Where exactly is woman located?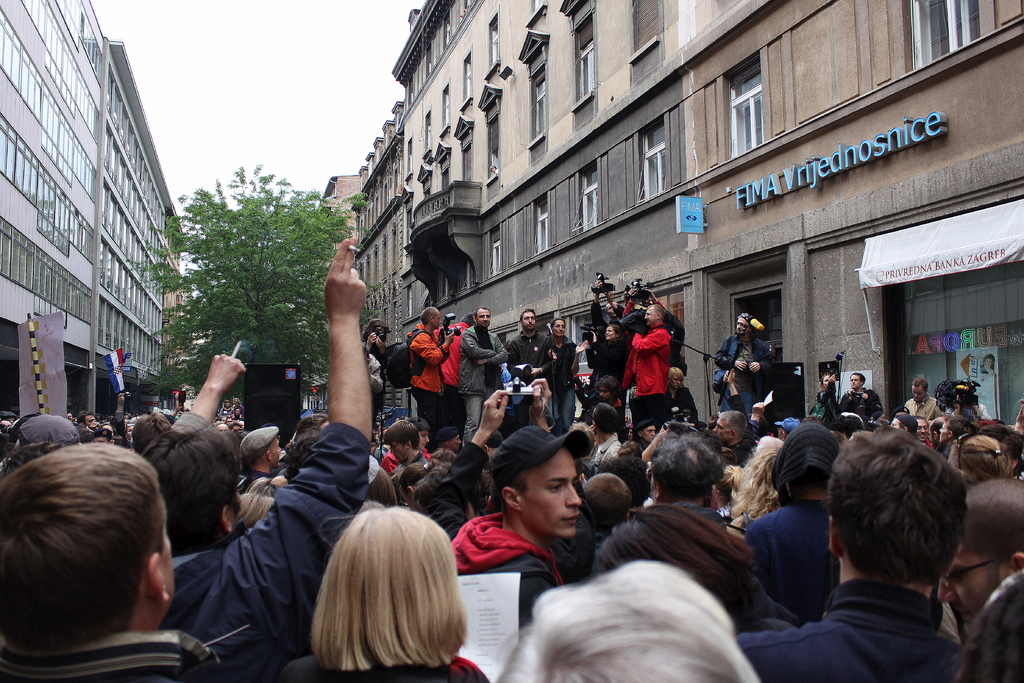
Its bounding box is bbox=[933, 434, 1015, 652].
